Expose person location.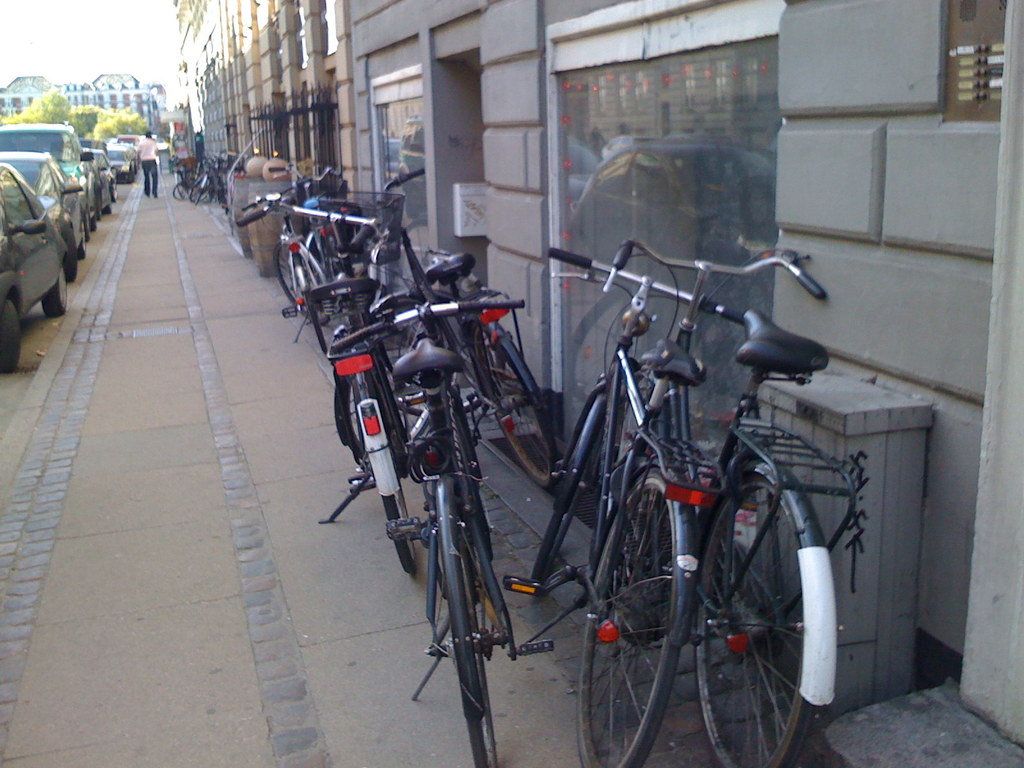
Exposed at <bbox>134, 129, 159, 198</bbox>.
